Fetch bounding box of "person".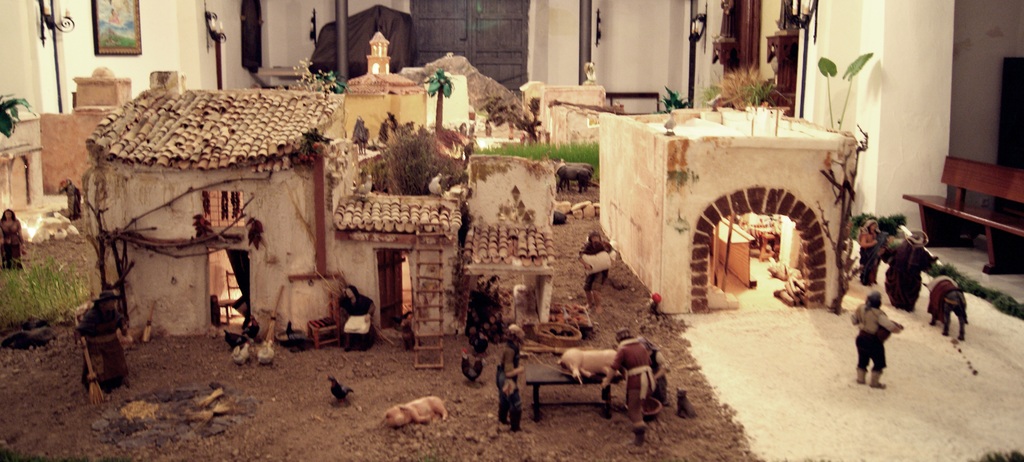
Bbox: select_region(881, 232, 932, 304).
